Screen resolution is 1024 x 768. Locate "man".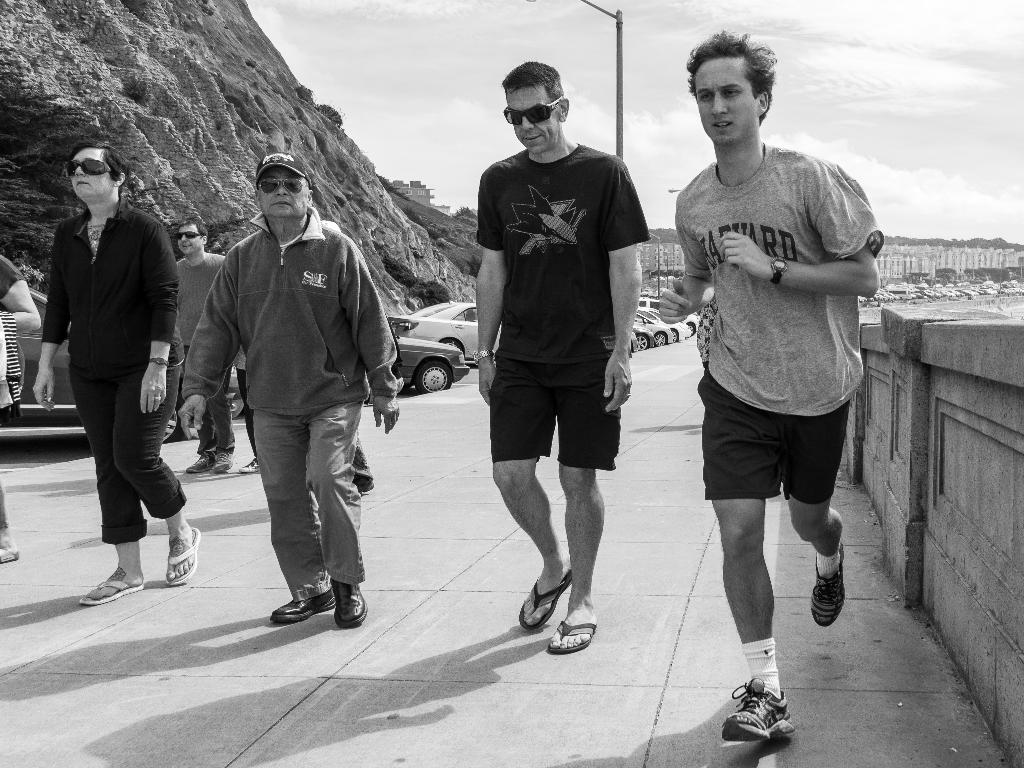
x1=169, y1=220, x2=228, y2=472.
